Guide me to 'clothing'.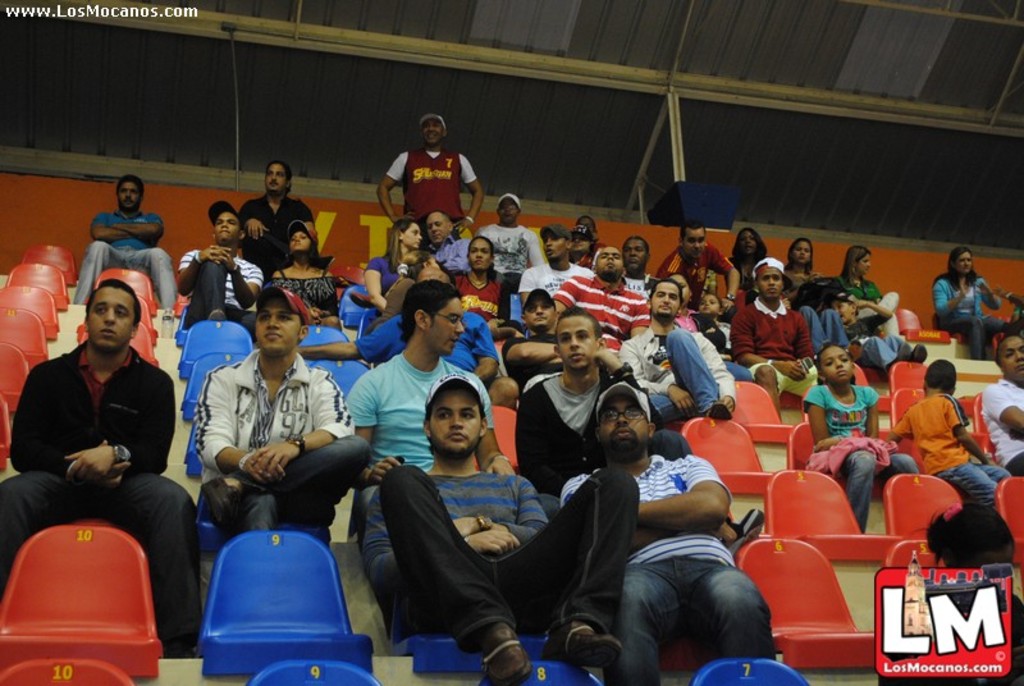
Guidance: box(800, 387, 918, 530).
